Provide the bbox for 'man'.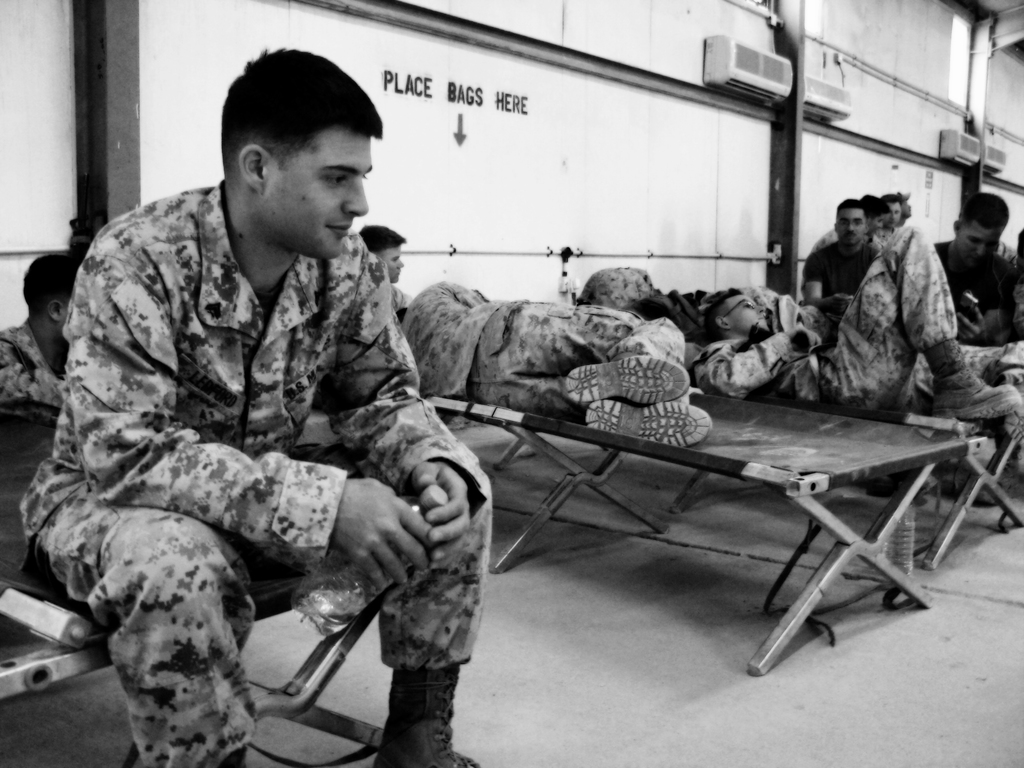
(0,252,91,422).
